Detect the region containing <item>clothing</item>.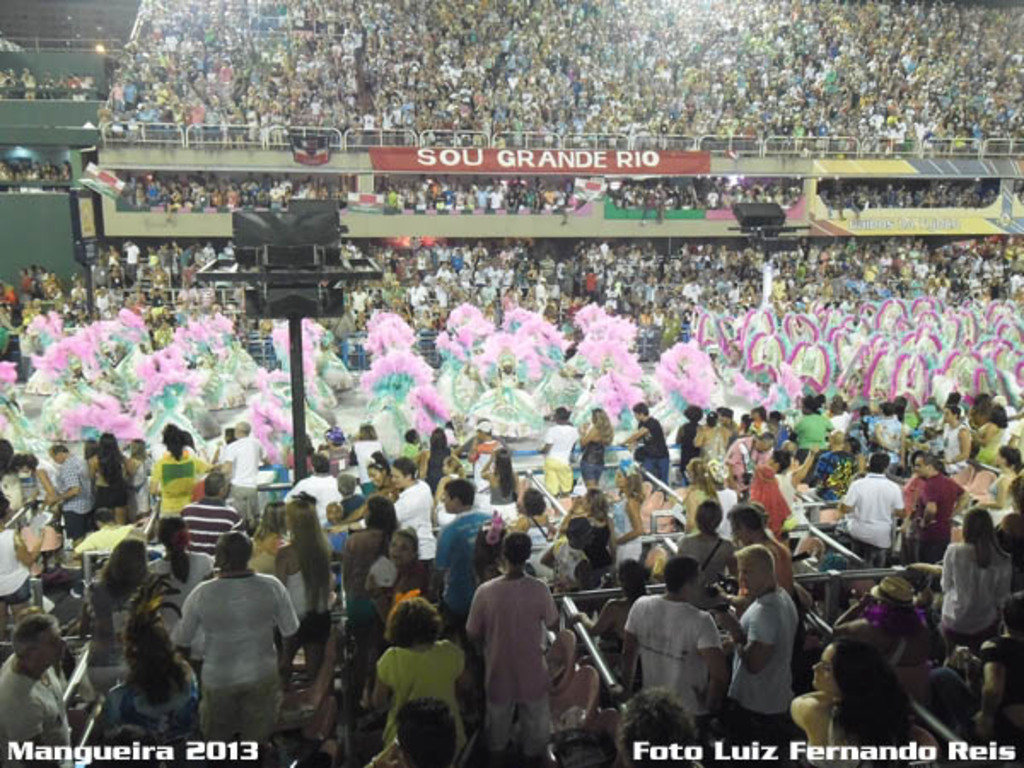
188, 498, 249, 560.
